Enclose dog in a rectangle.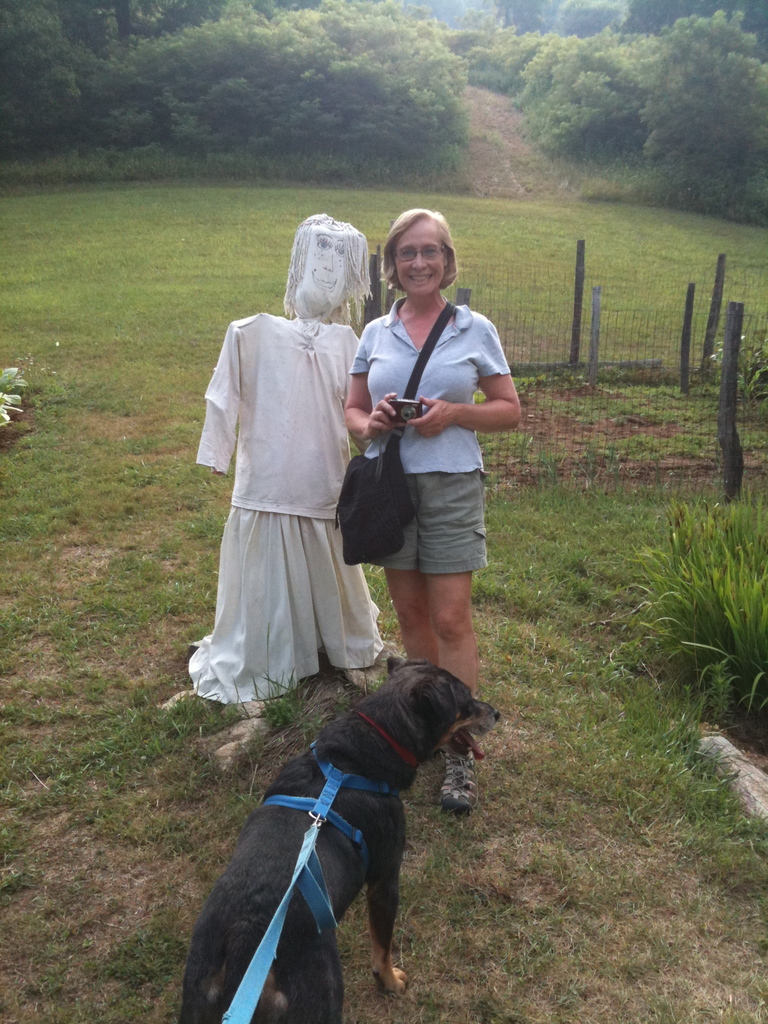
pyautogui.locateOnScreen(179, 657, 502, 1023).
